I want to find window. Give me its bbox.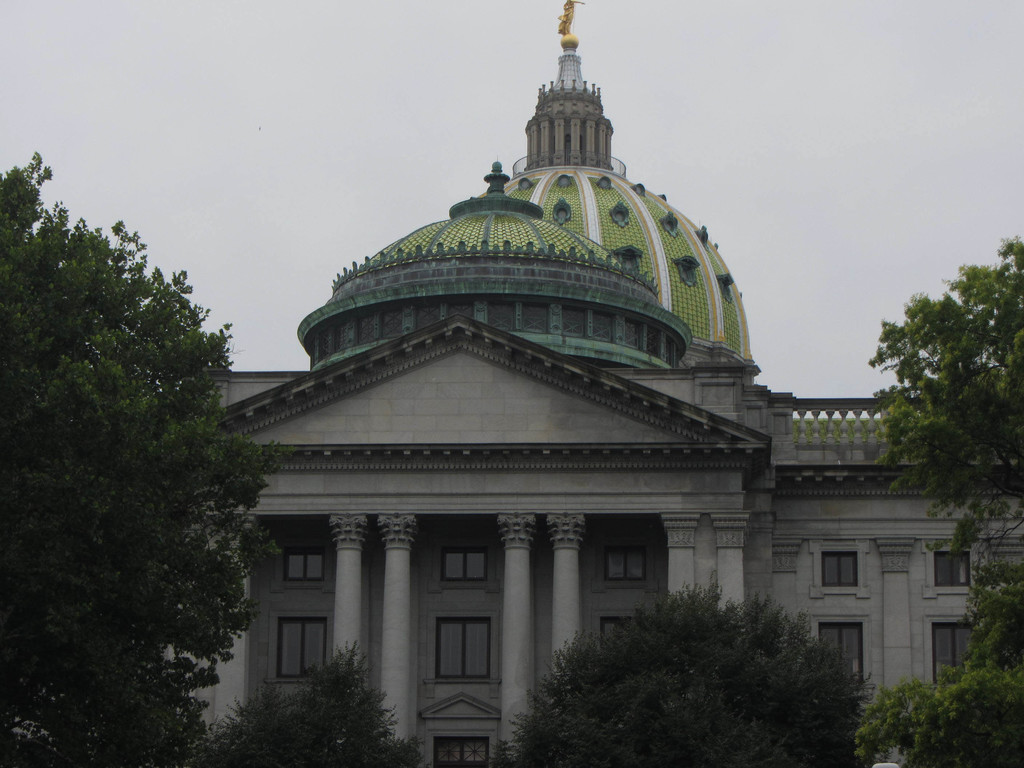
x1=604, y1=544, x2=657, y2=581.
